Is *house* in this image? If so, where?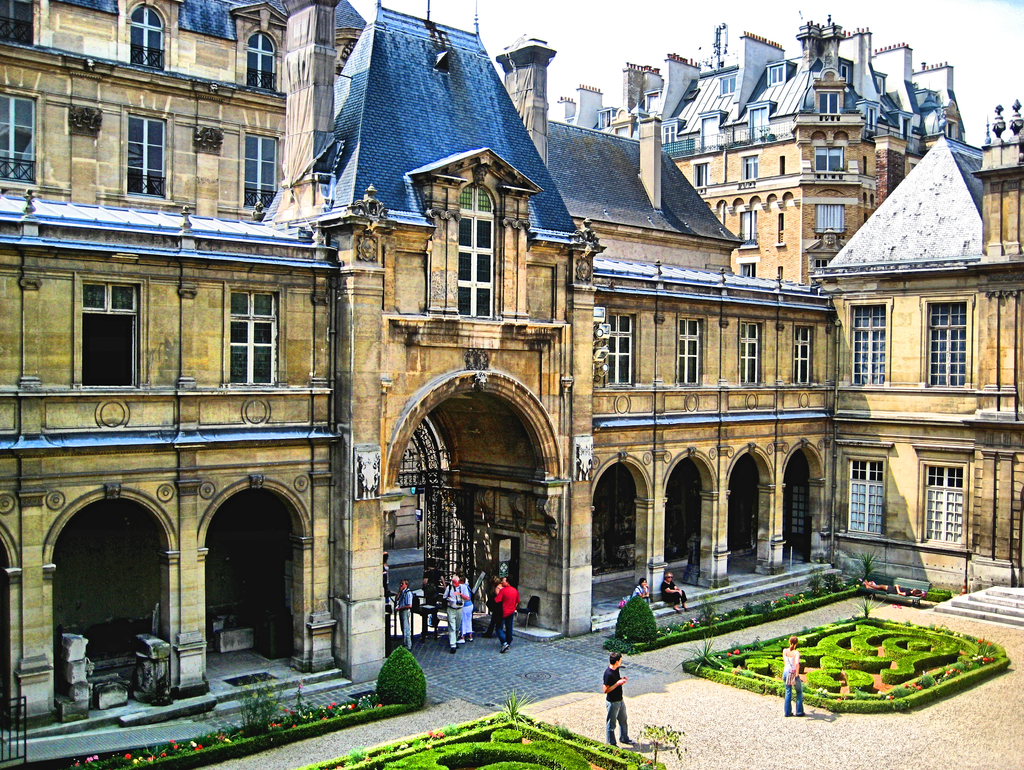
Yes, at [left=0, top=0, right=838, bottom=689].
